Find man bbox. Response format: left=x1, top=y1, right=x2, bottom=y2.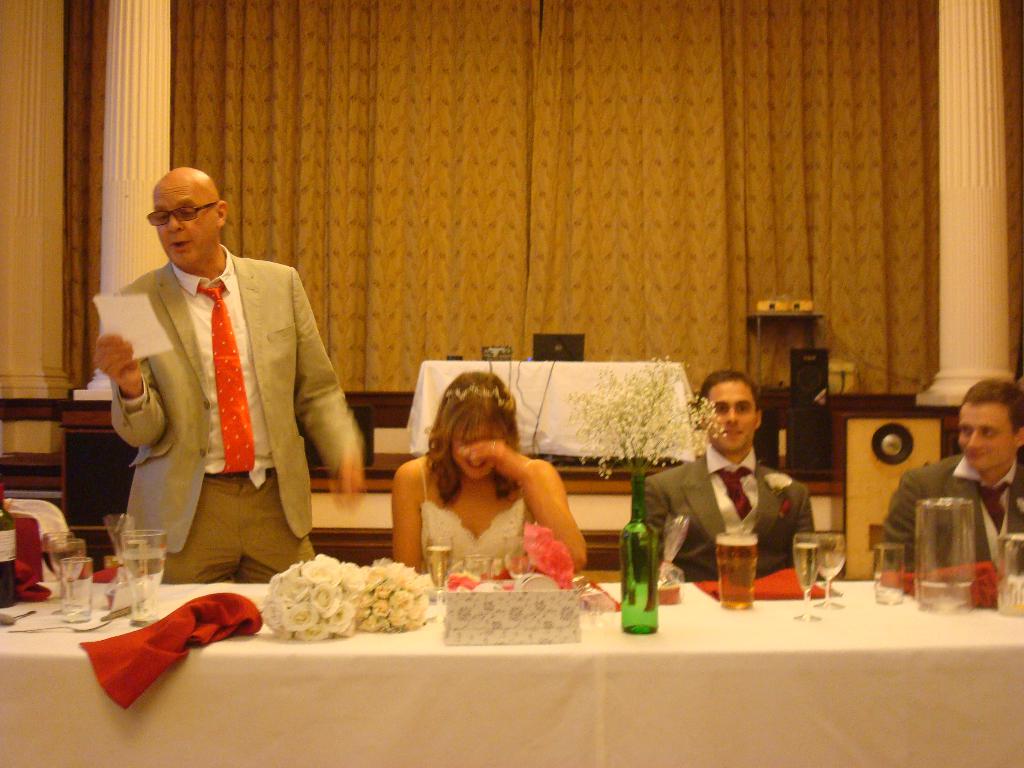
left=644, top=365, right=822, bottom=581.
